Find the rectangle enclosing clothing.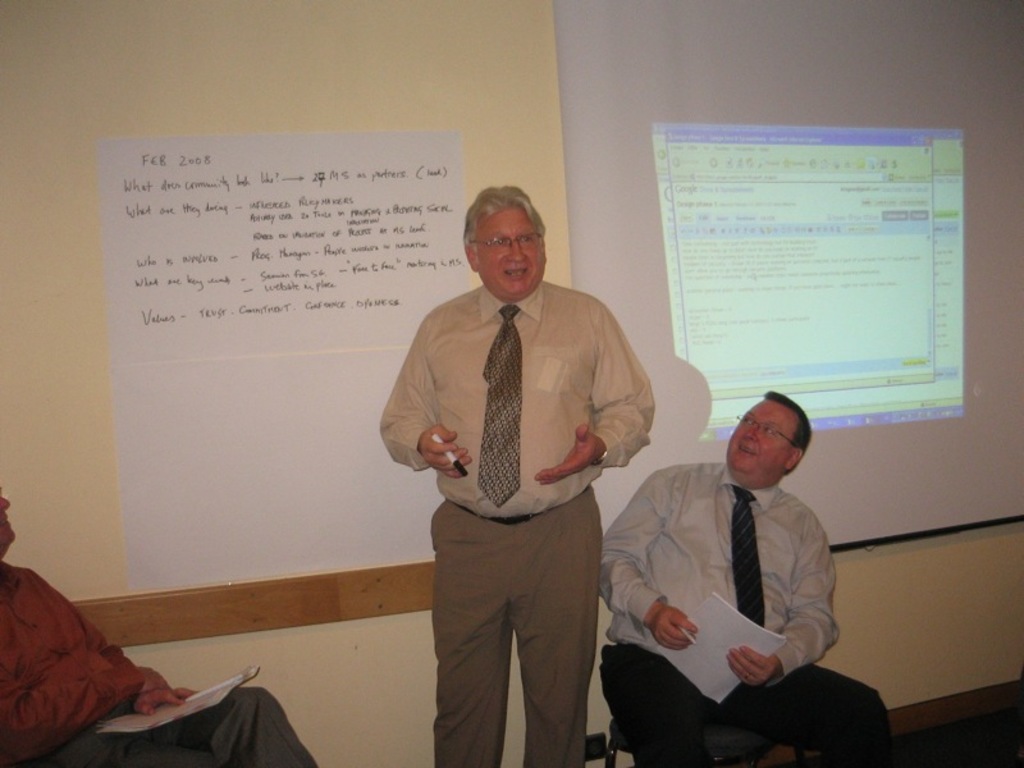
[376, 278, 657, 767].
